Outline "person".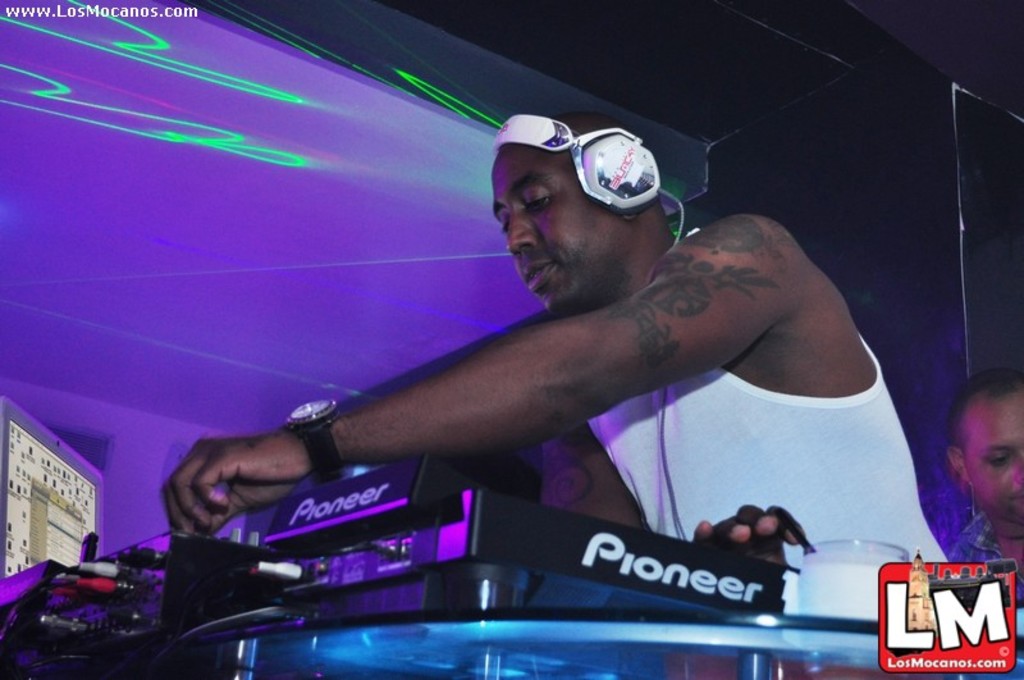
Outline: [x1=948, y1=365, x2=1023, y2=603].
